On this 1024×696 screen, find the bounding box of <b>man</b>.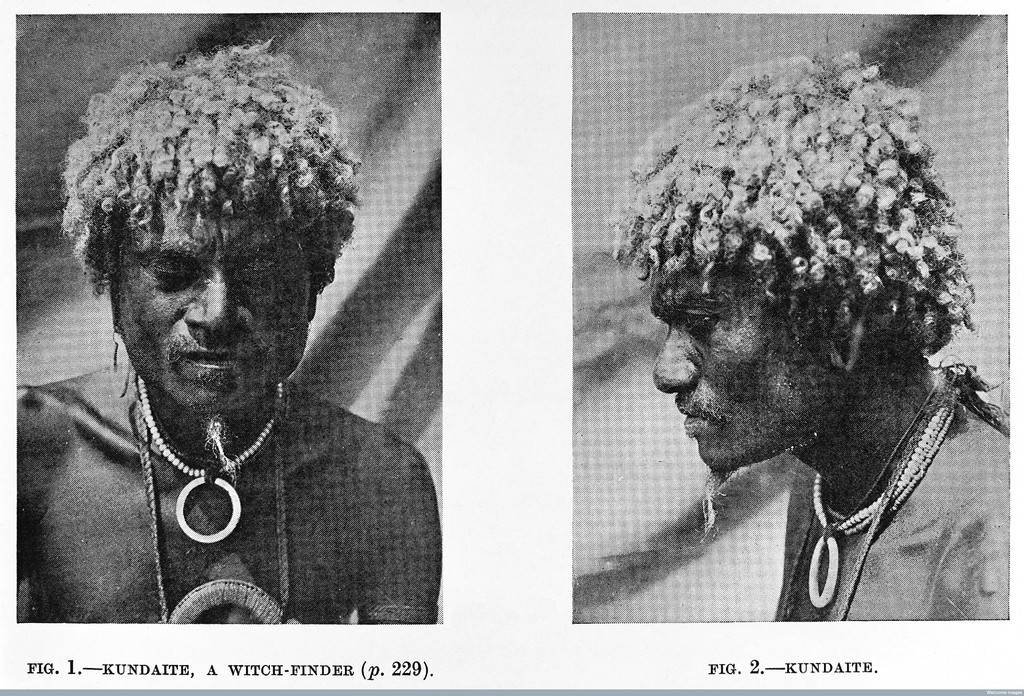
Bounding box: 614/55/1004/626.
